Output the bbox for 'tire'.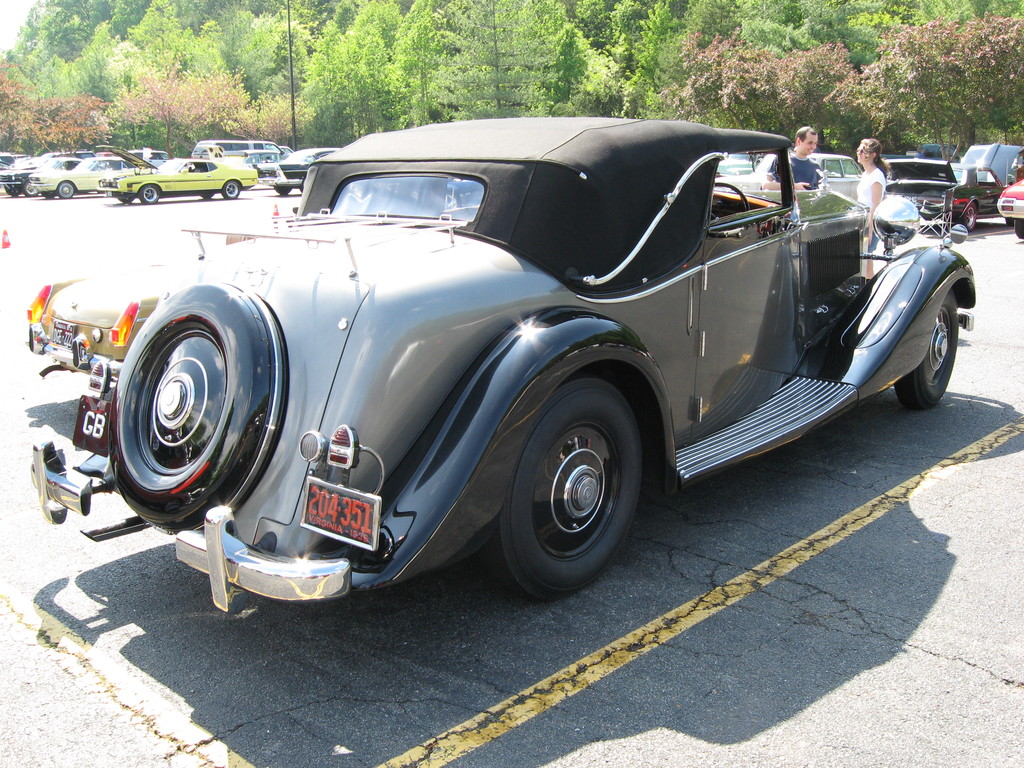
locate(221, 177, 245, 203).
